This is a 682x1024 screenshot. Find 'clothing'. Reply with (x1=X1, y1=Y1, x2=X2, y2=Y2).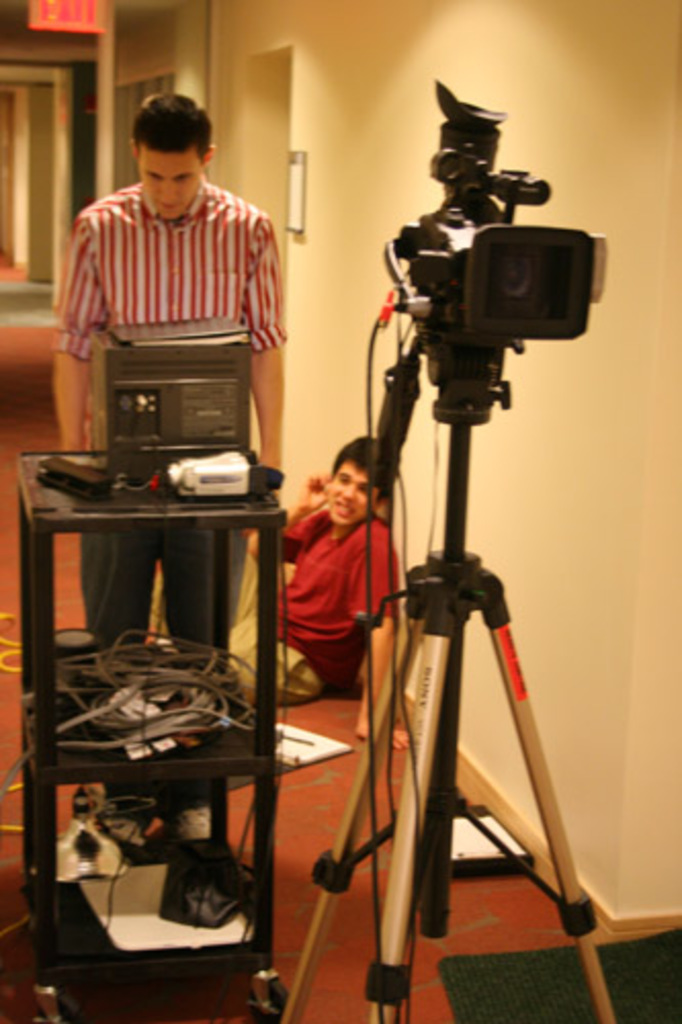
(x1=229, y1=504, x2=403, y2=709).
